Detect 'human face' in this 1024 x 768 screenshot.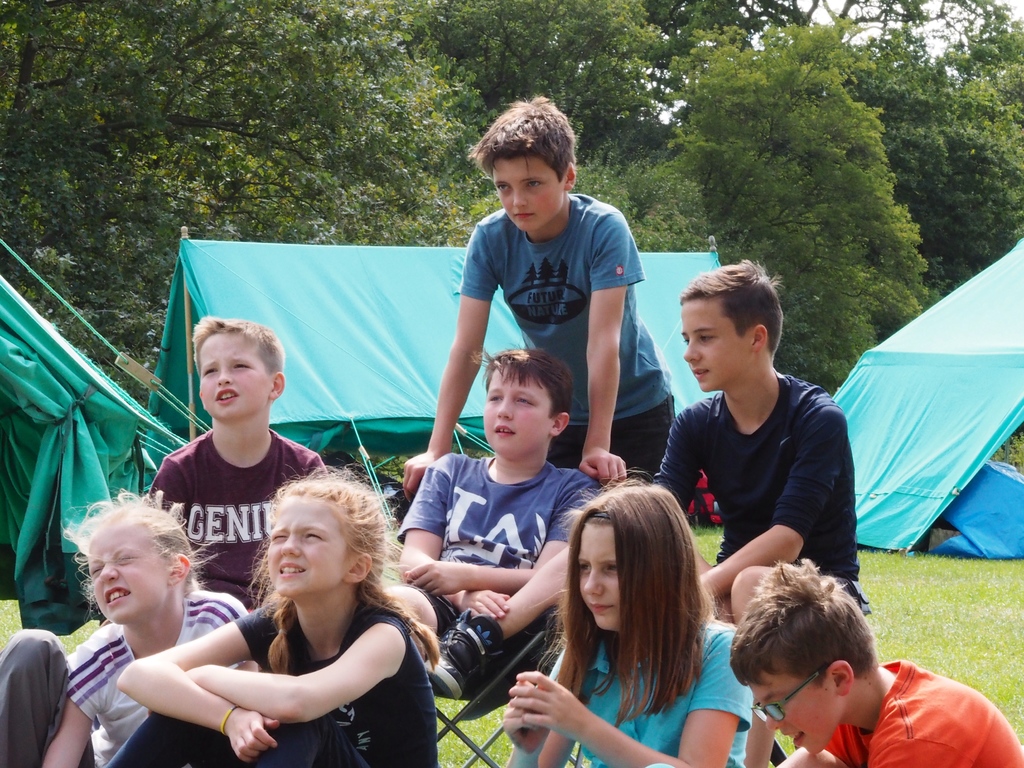
Detection: x1=493 y1=151 x2=565 y2=229.
